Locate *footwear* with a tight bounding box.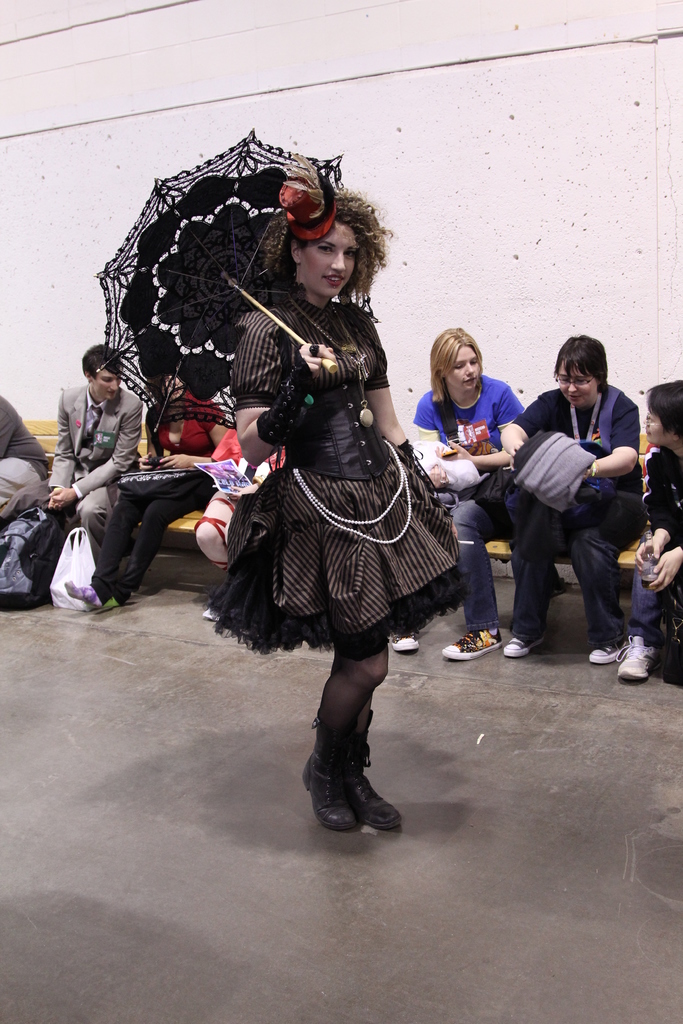
l=358, t=756, r=406, b=829.
